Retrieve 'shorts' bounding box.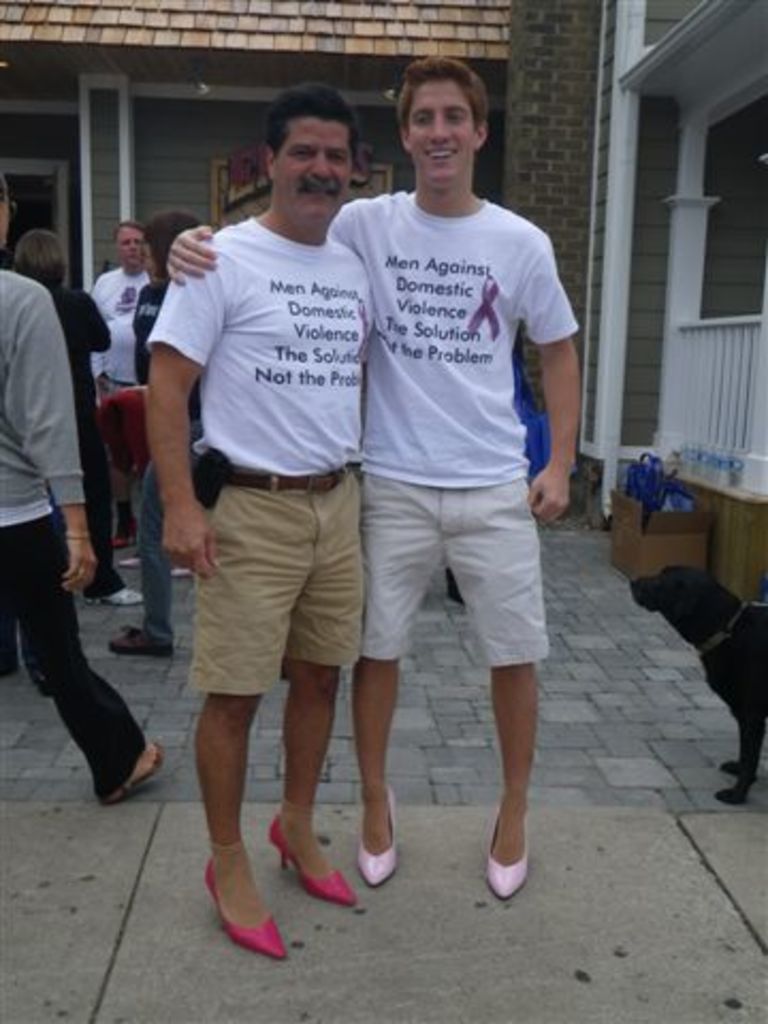
Bounding box: BBox(177, 514, 375, 668).
